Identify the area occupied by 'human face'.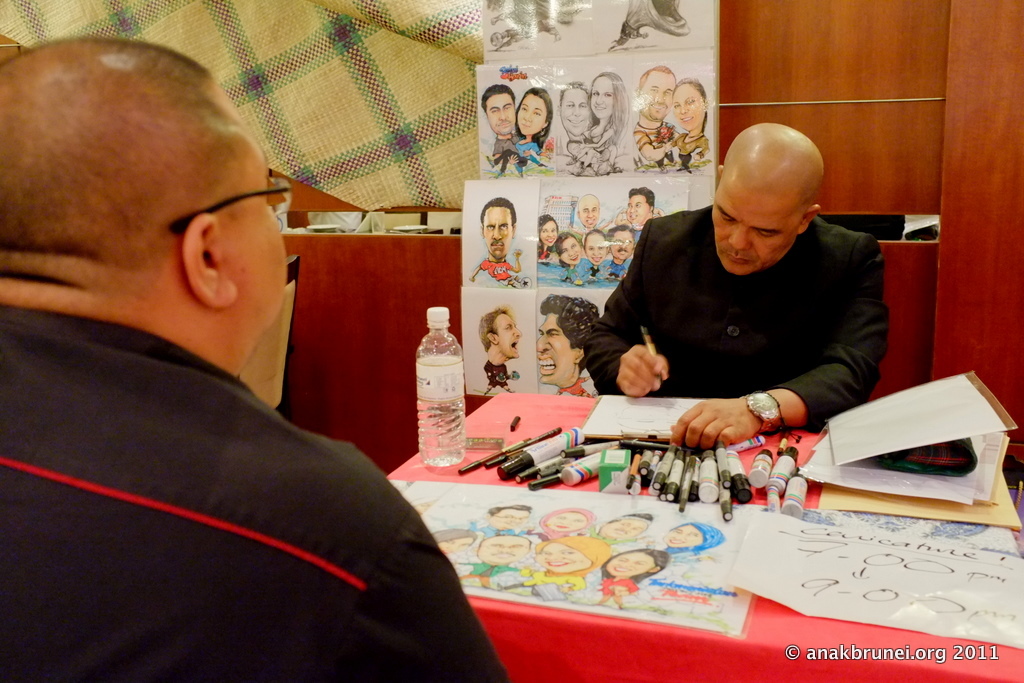
Area: pyautogui.locateOnScreen(712, 179, 801, 280).
